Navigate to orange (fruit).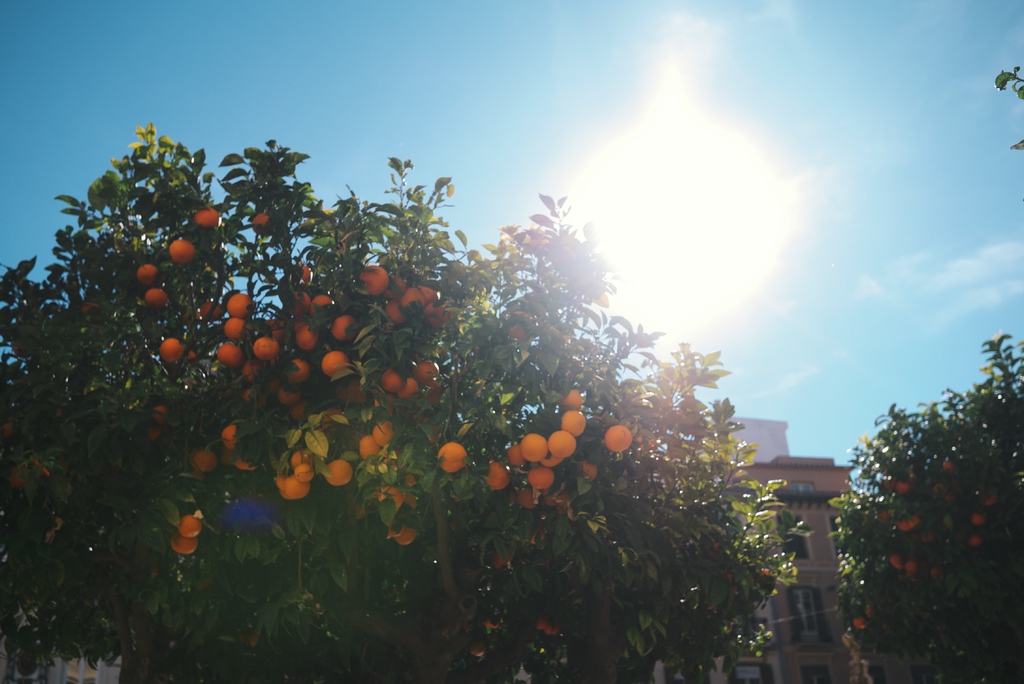
Navigation target: 291, 451, 313, 475.
